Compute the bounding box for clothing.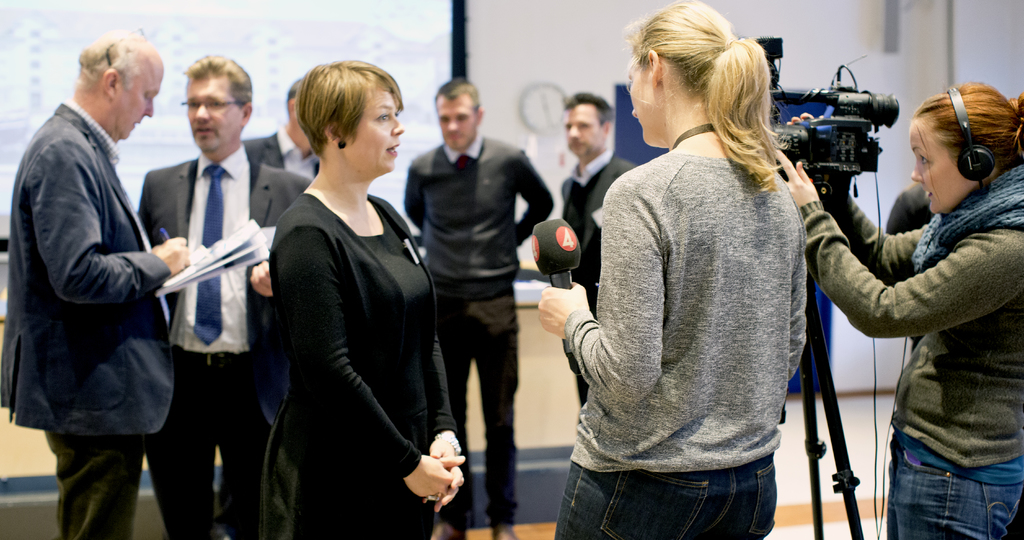
(397,127,554,527).
